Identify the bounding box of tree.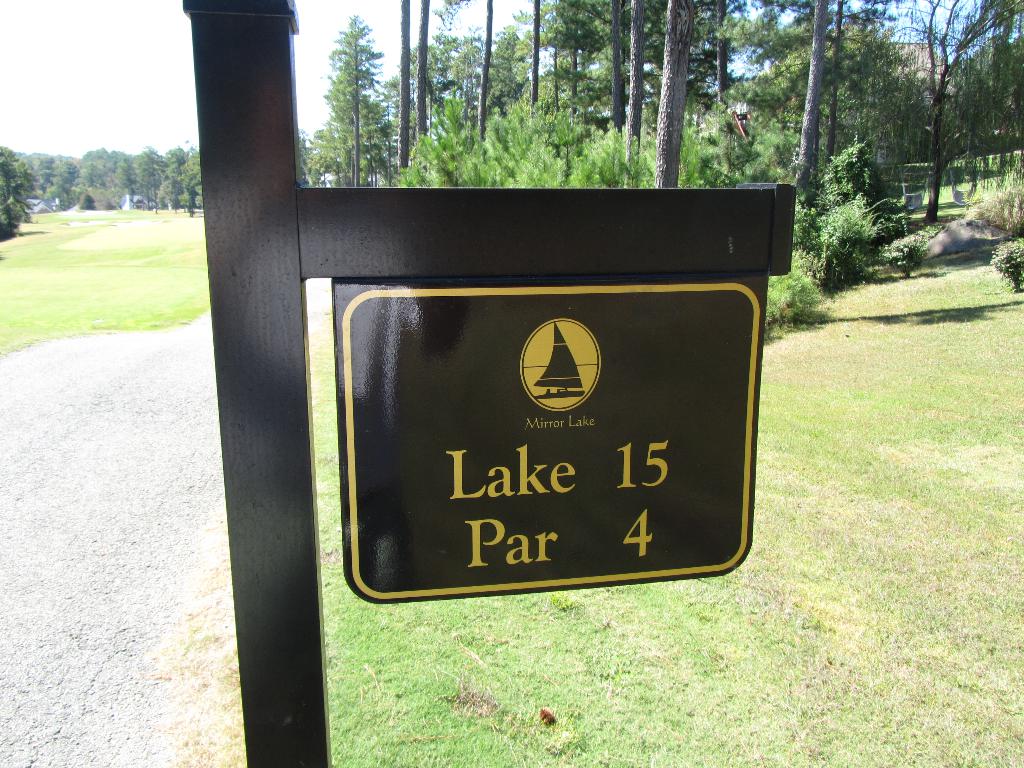
bbox=[162, 147, 188, 203].
